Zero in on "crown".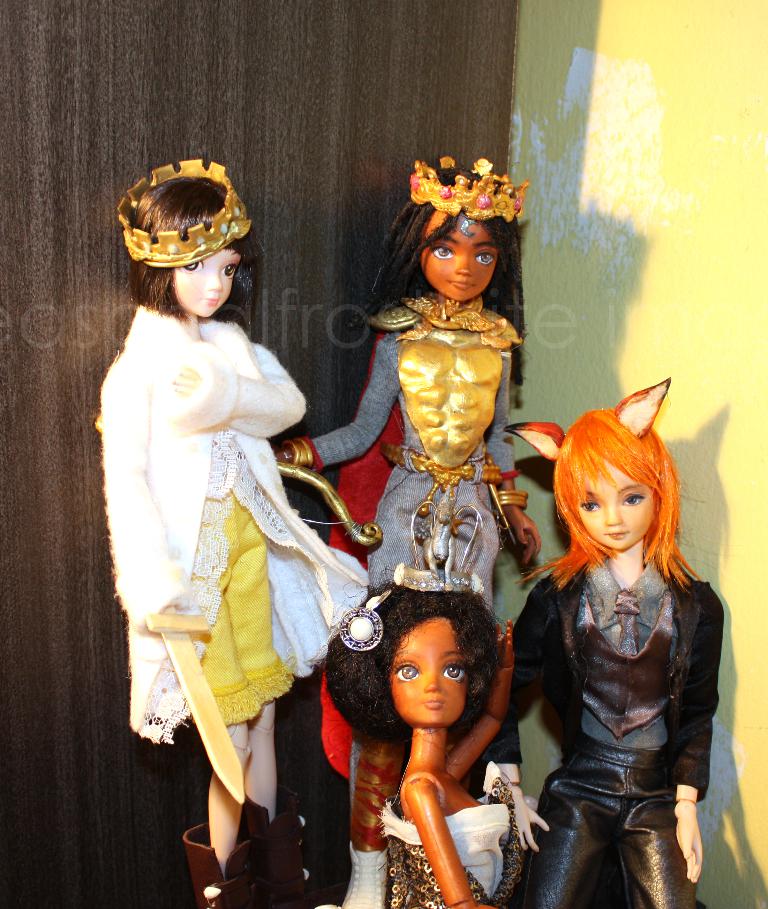
Zeroed in: crop(408, 153, 530, 223).
